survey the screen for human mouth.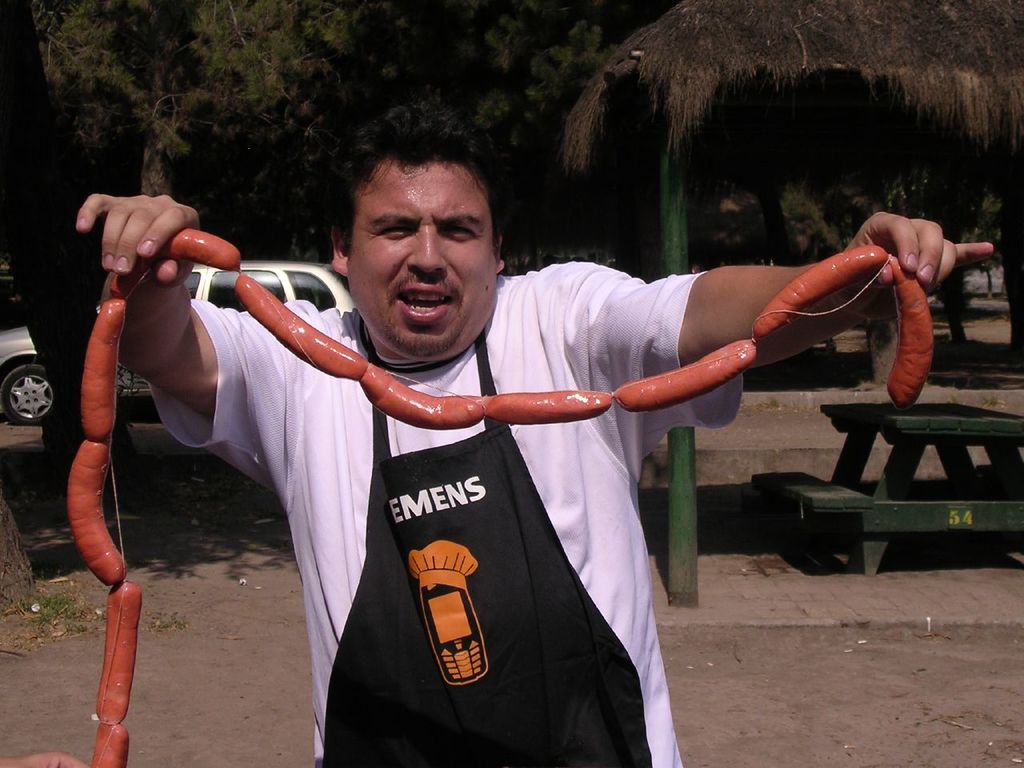
Survey found: 393, 283, 456, 324.
